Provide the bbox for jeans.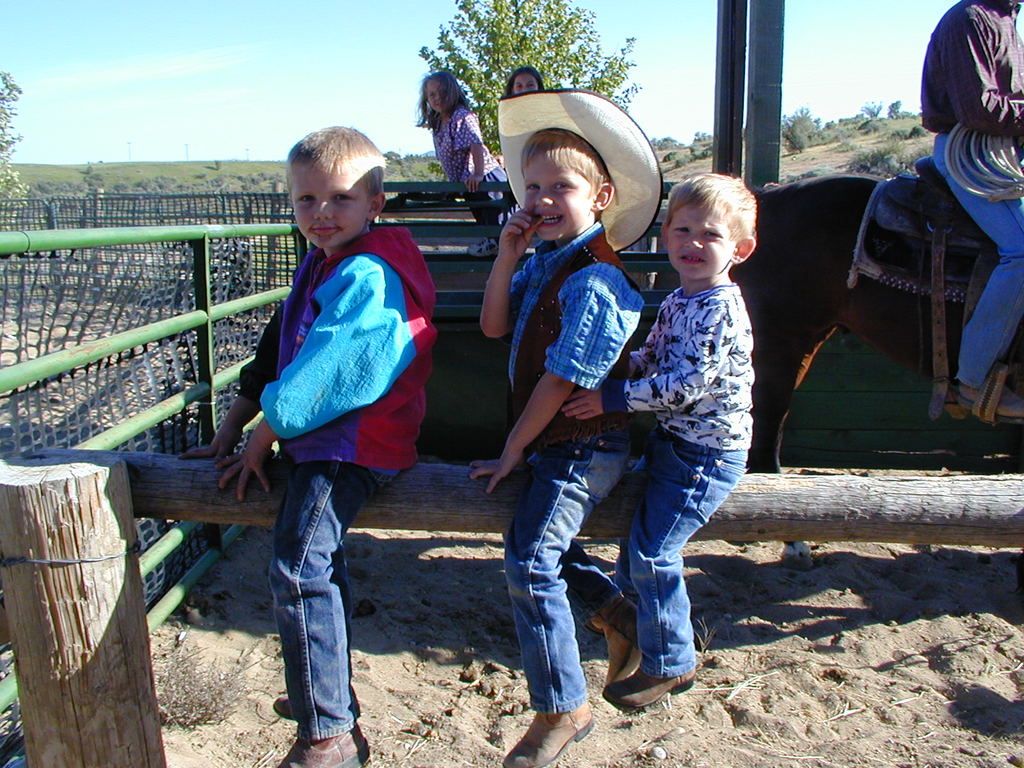
[x1=614, y1=426, x2=747, y2=678].
